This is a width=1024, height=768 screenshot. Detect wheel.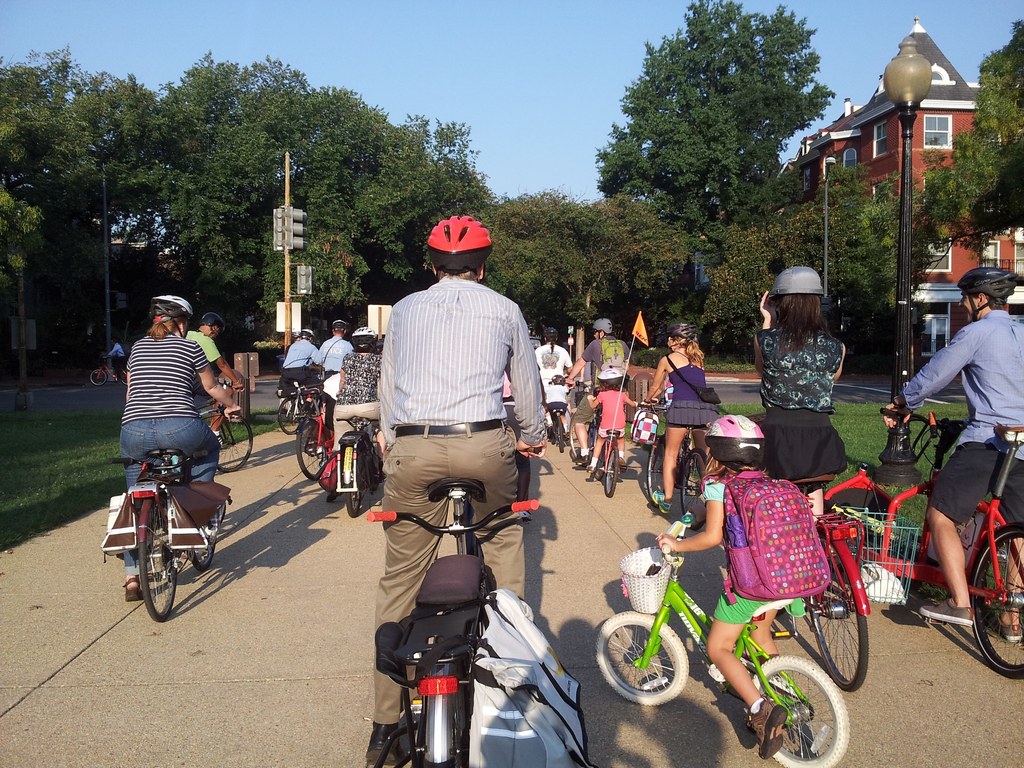
box(681, 447, 708, 531).
